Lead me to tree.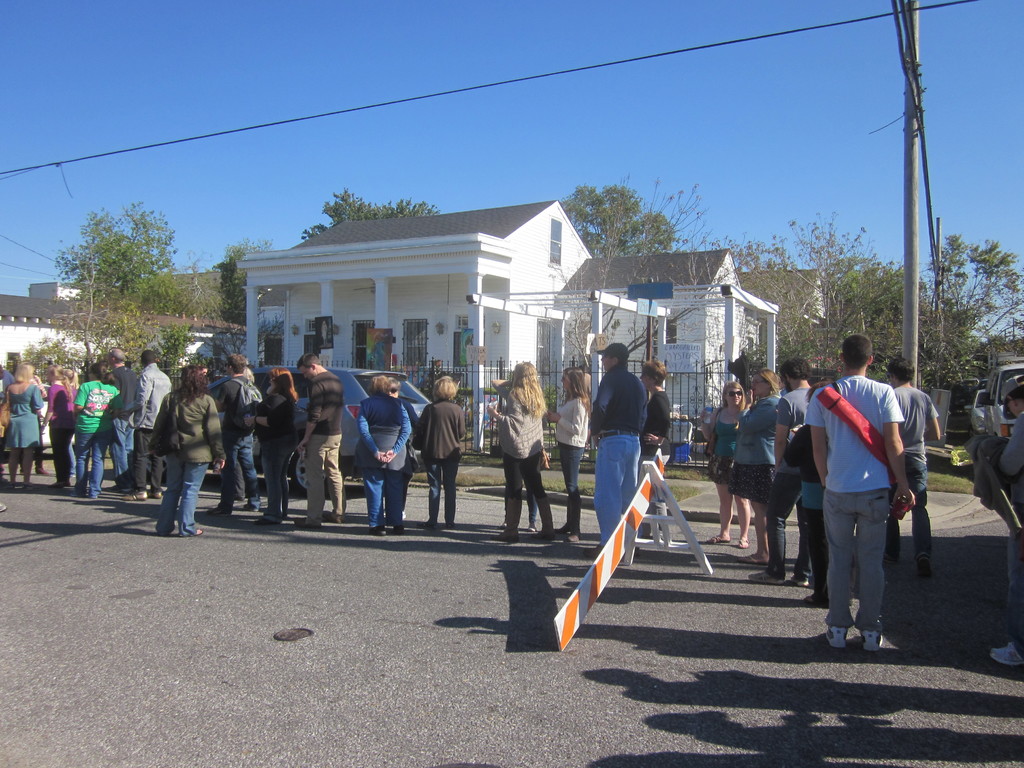
Lead to 113,205,188,389.
